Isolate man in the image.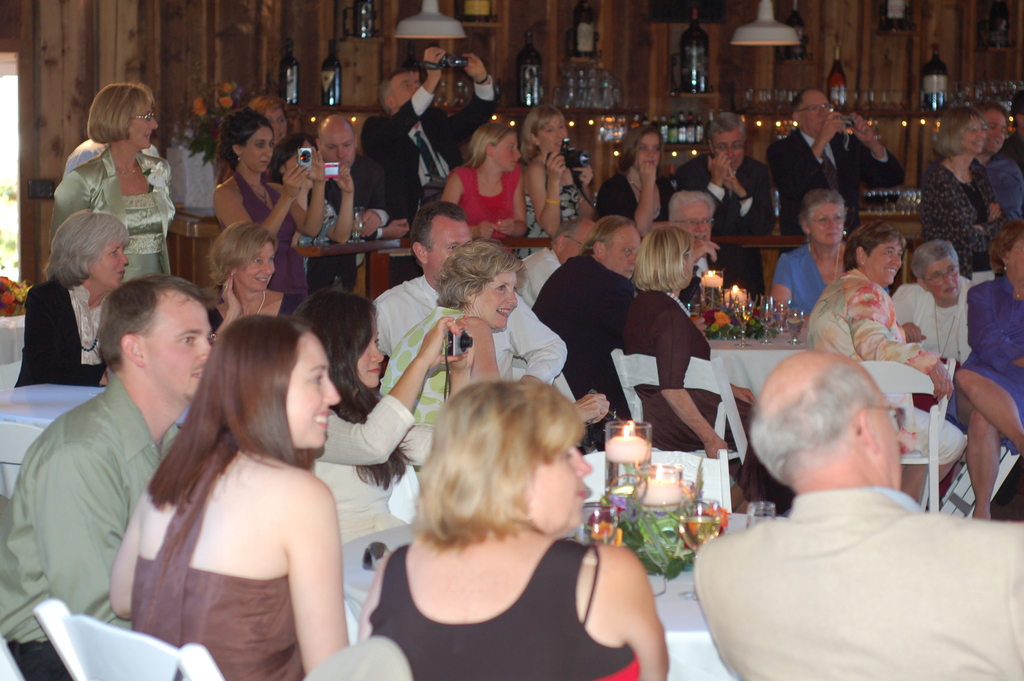
Isolated region: x1=685, y1=350, x2=1023, y2=680.
